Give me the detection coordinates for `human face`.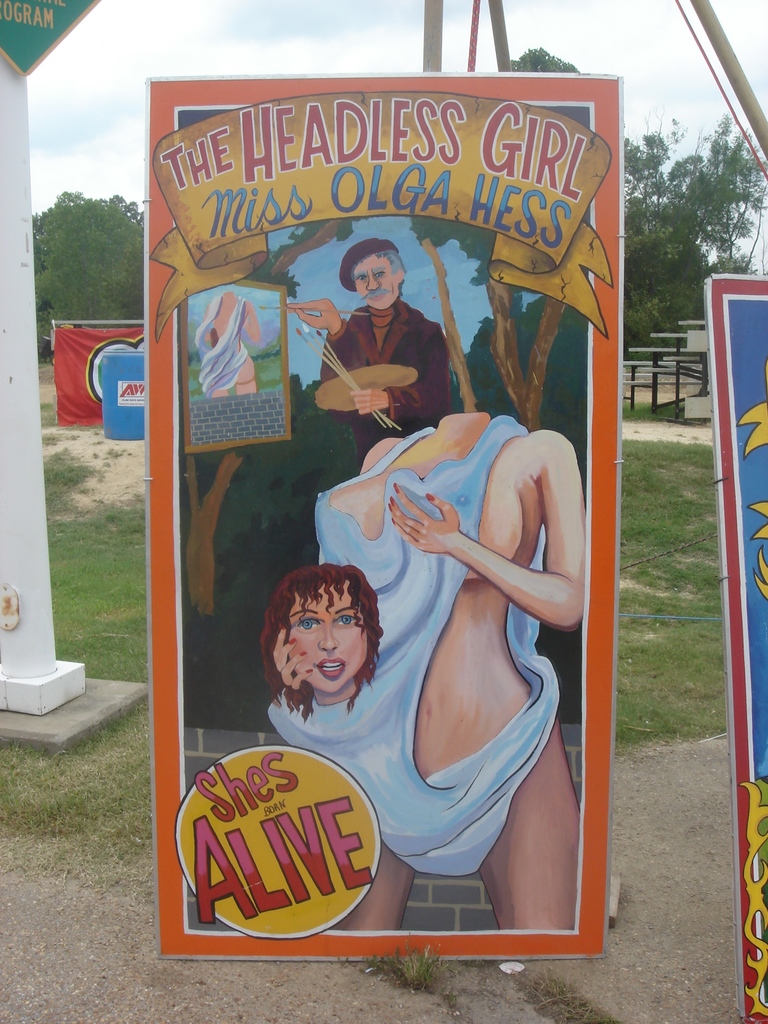
locate(353, 255, 401, 311).
